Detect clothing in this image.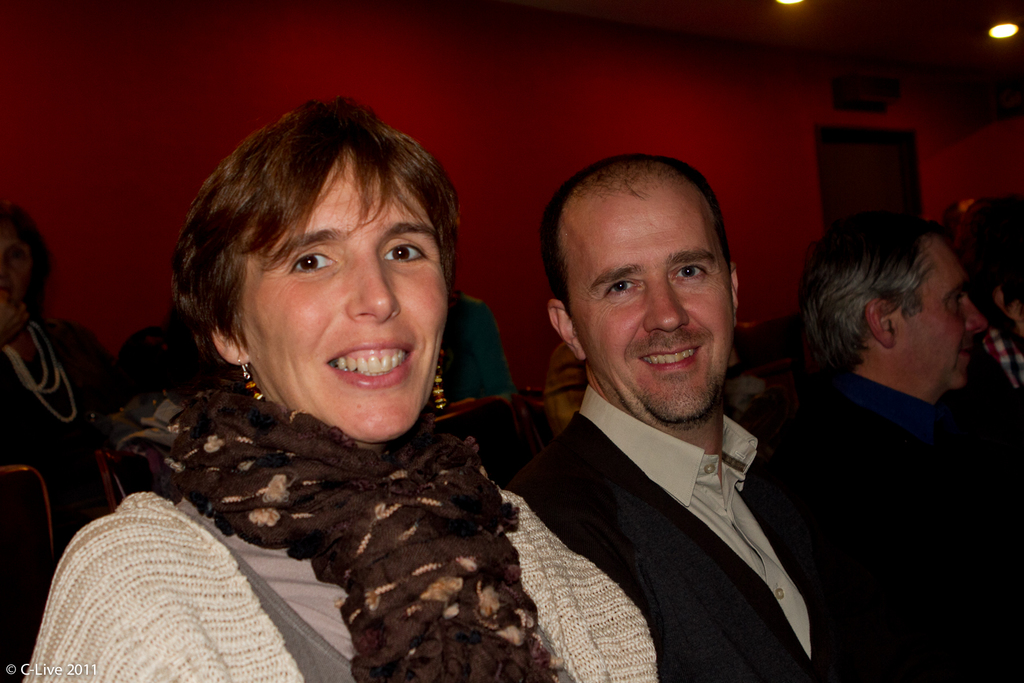
Detection: locate(436, 293, 509, 401).
